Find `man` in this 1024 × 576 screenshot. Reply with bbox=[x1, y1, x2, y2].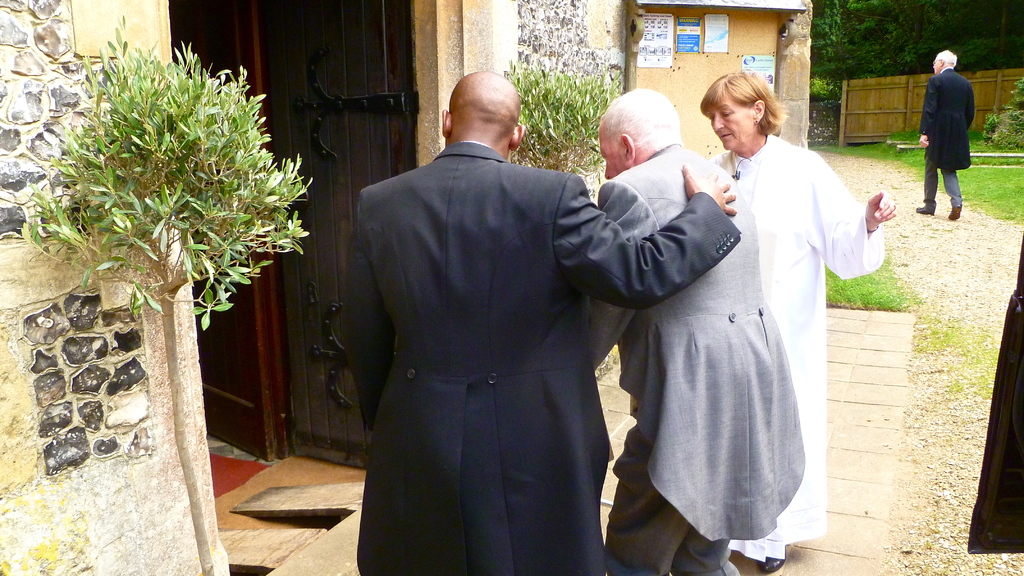
bbox=[337, 67, 739, 575].
